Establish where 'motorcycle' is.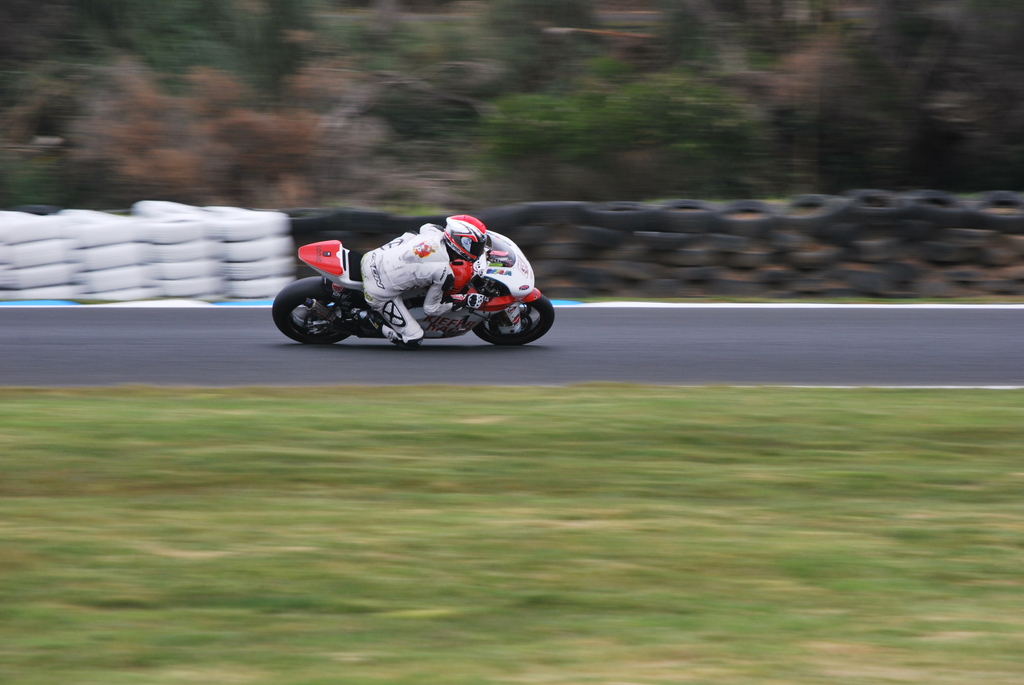
Established at <box>268,227,548,354</box>.
